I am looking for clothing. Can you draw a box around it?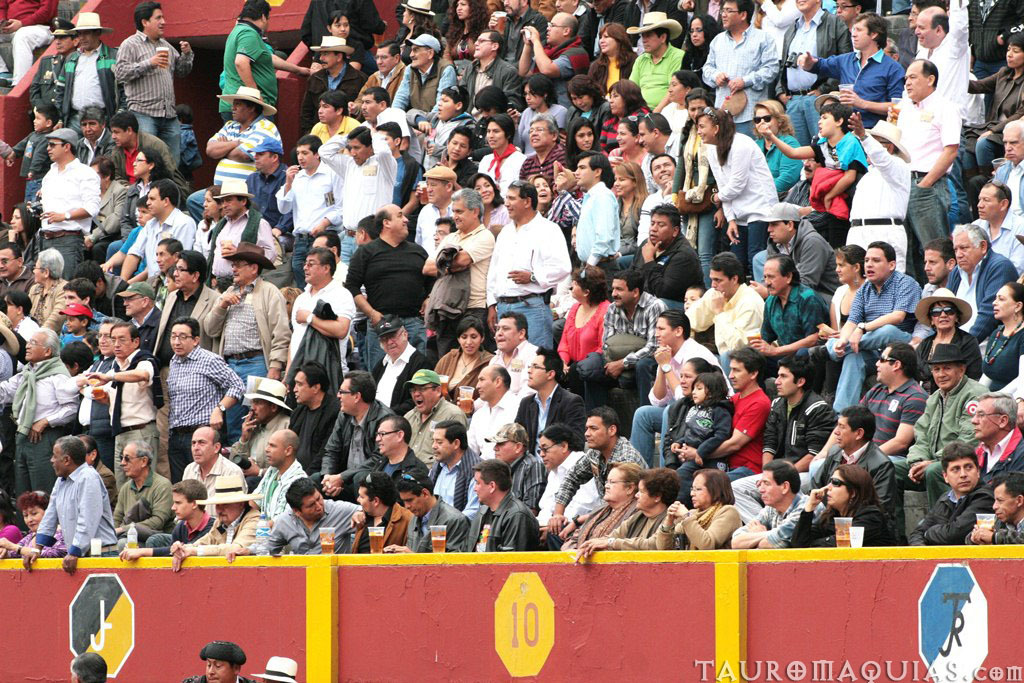
Sure, the bounding box is {"left": 574, "top": 3, "right": 597, "bottom": 39}.
